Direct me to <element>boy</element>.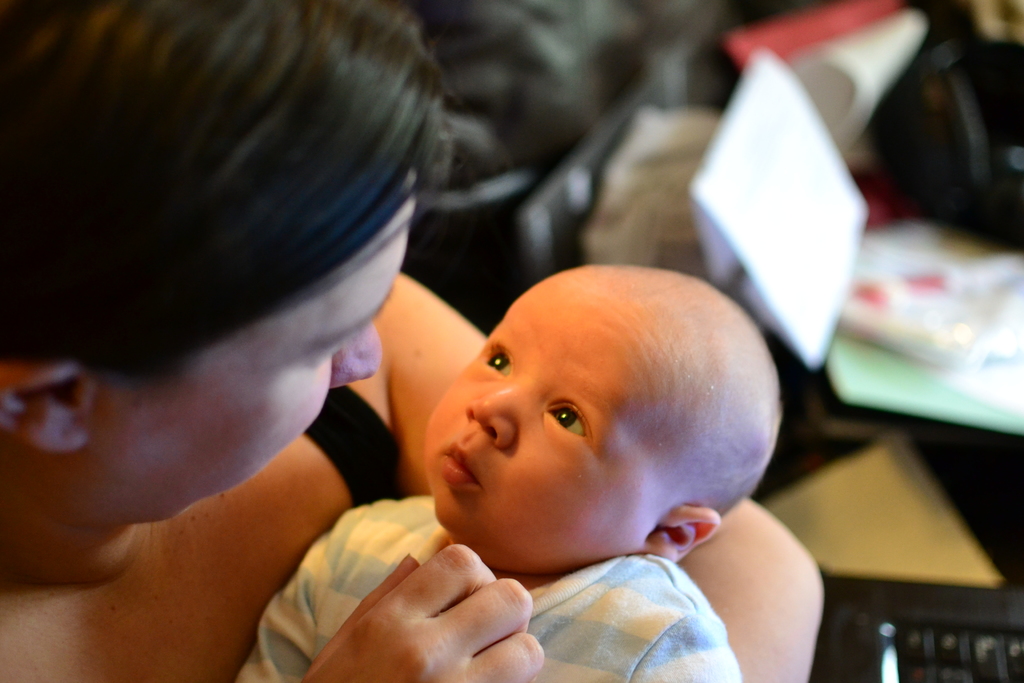
Direction: bbox=[232, 262, 783, 682].
